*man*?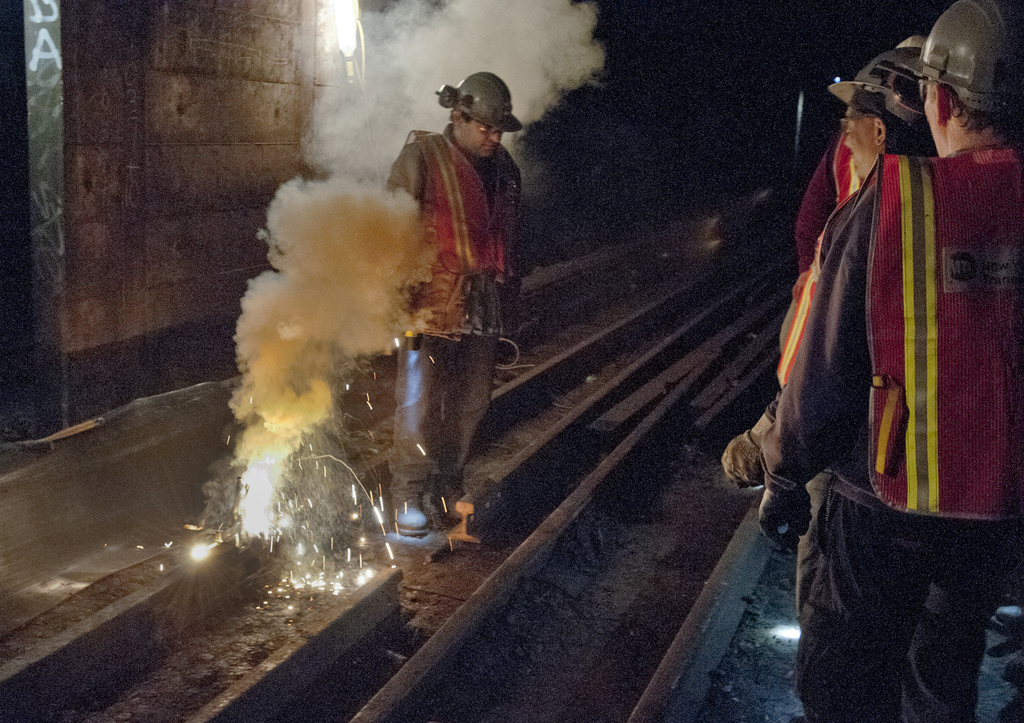
786,23,932,329
